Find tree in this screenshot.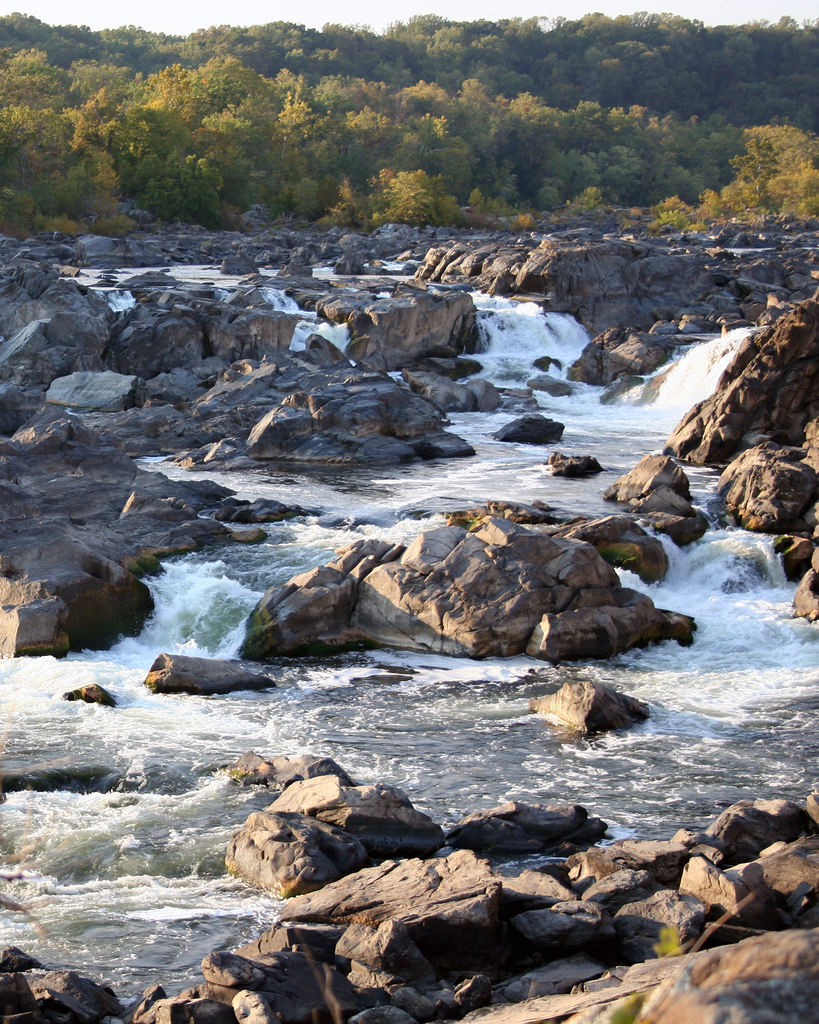
The bounding box for tree is BBox(395, 70, 449, 121).
